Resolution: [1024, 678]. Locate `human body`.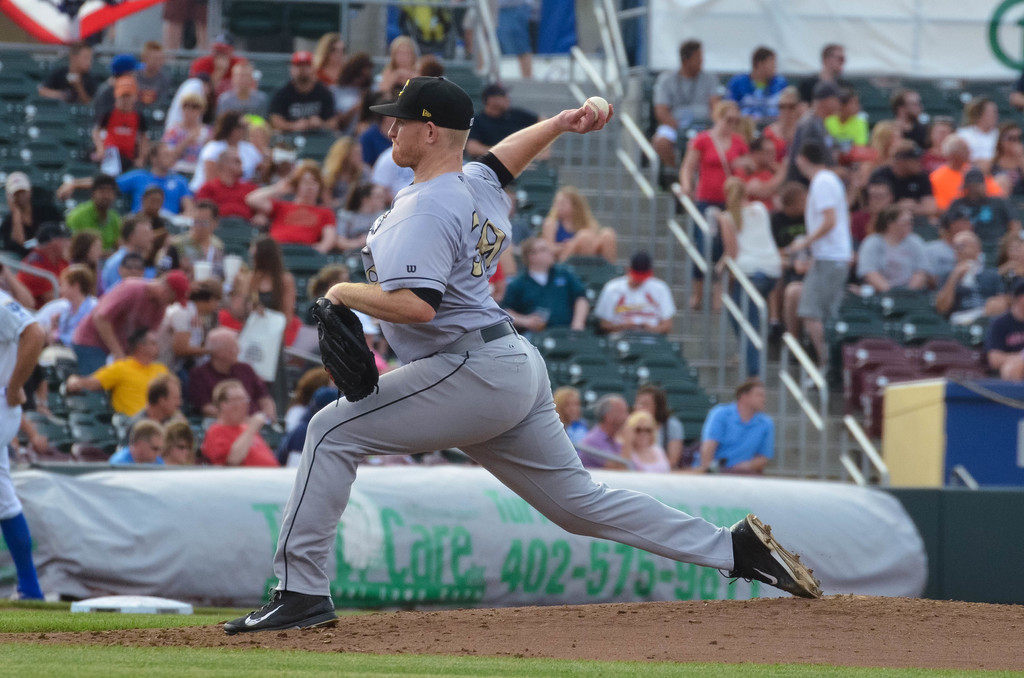
<box>496,262,588,323</box>.
